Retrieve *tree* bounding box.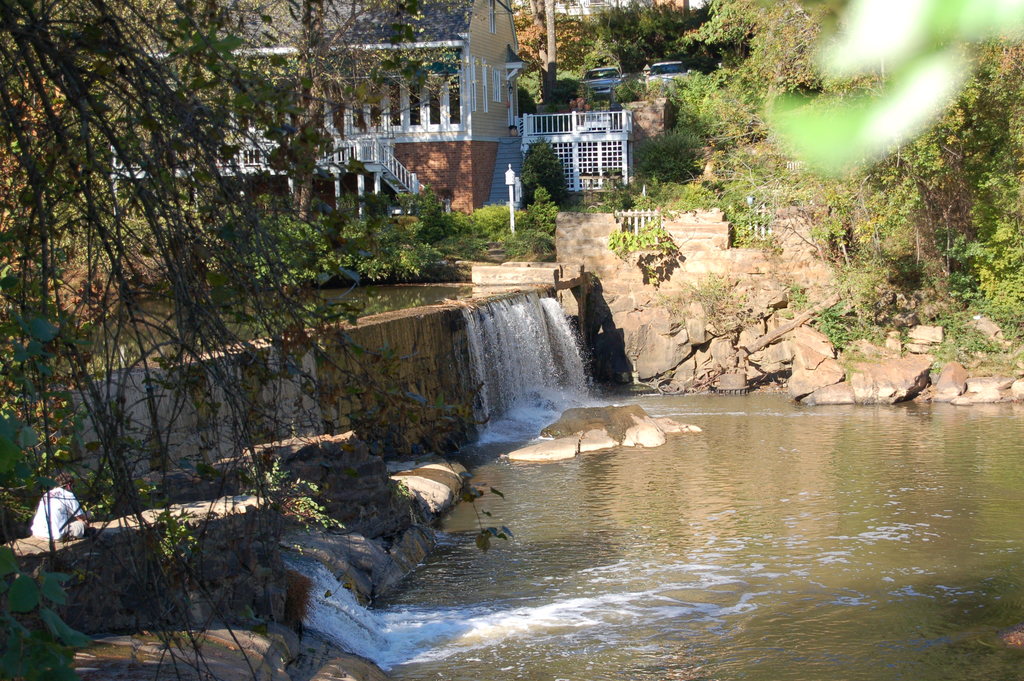
Bounding box: <bbox>471, 0, 1023, 398</bbox>.
